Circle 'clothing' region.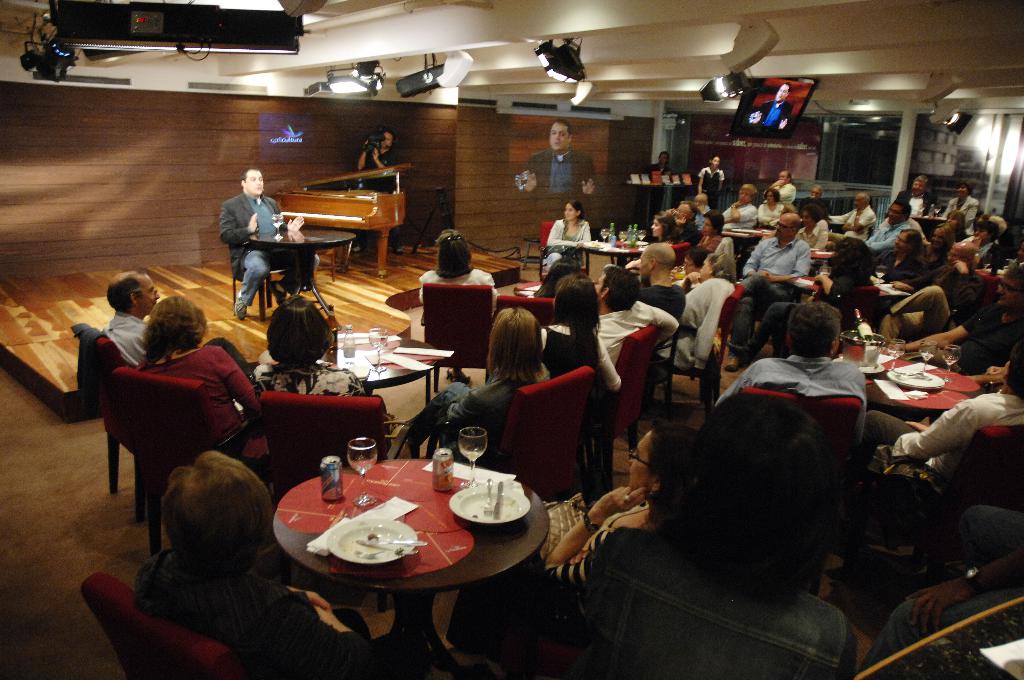
Region: crop(1012, 263, 1023, 284).
